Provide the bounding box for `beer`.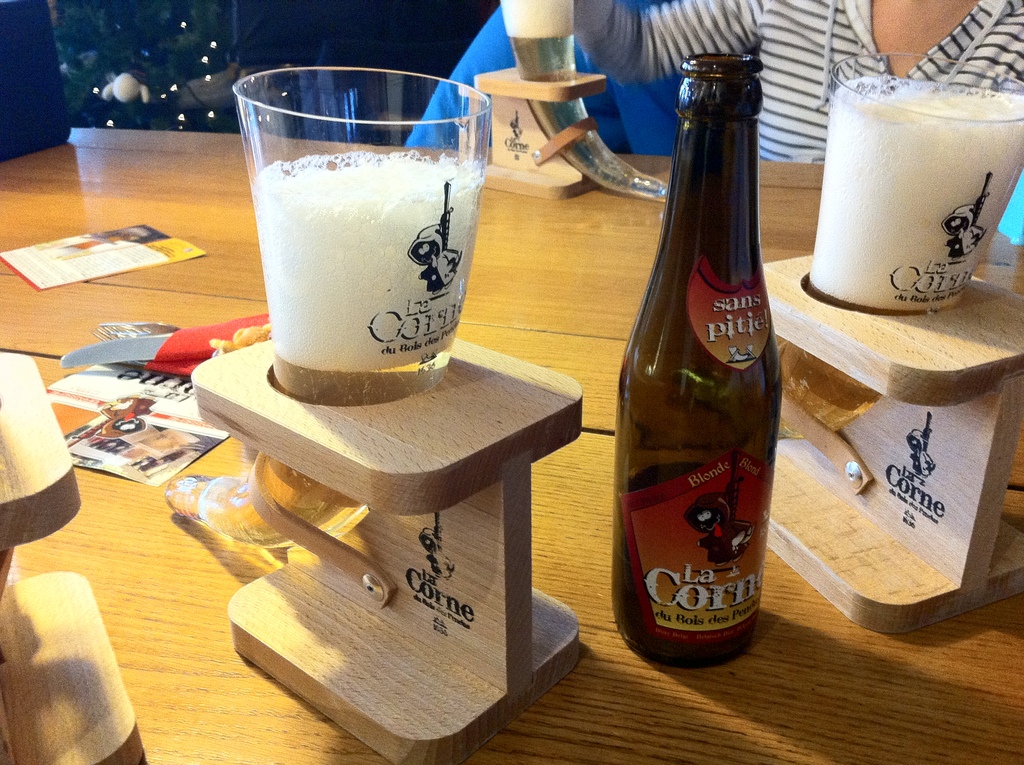
(left=618, top=46, right=794, bottom=675).
